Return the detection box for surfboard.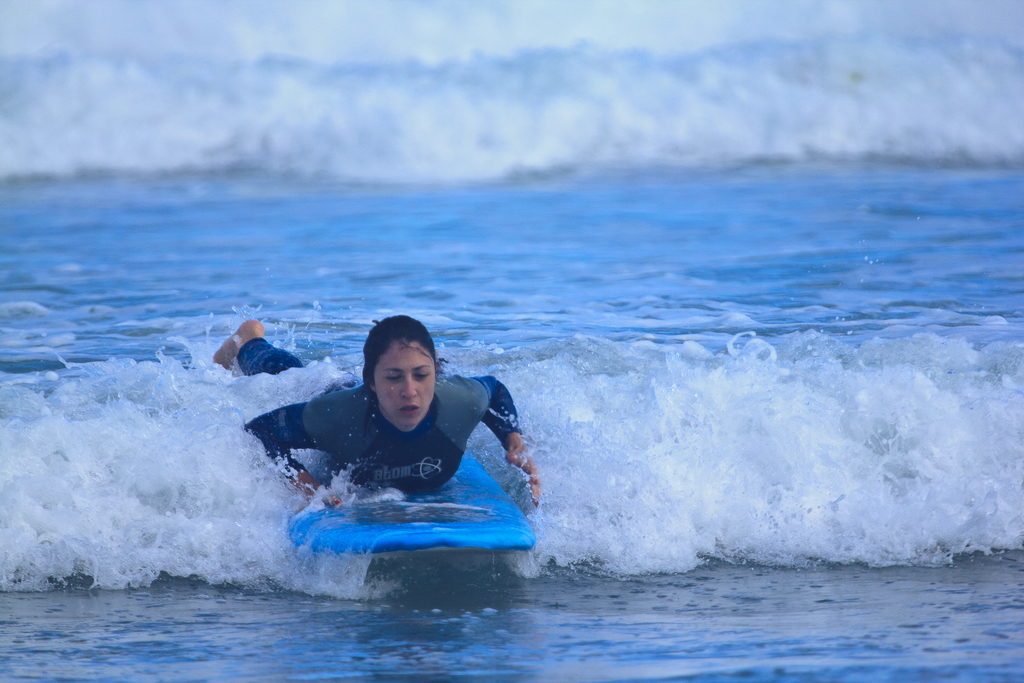
{"left": 281, "top": 445, "right": 534, "bottom": 555}.
